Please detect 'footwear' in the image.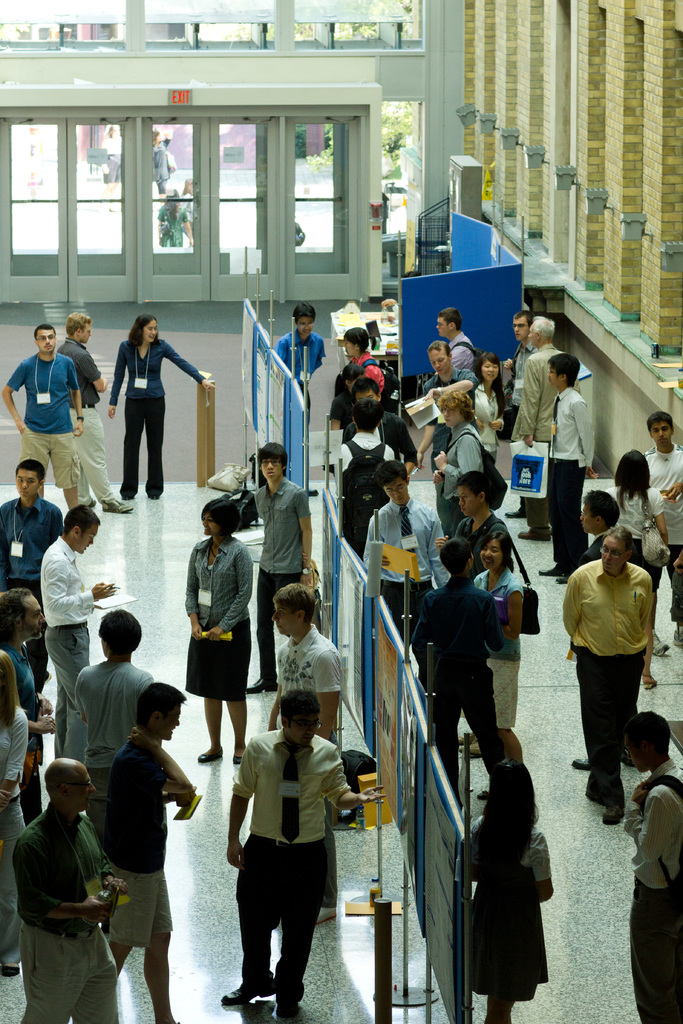
(left=540, top=566, right=555, bottom=575).
